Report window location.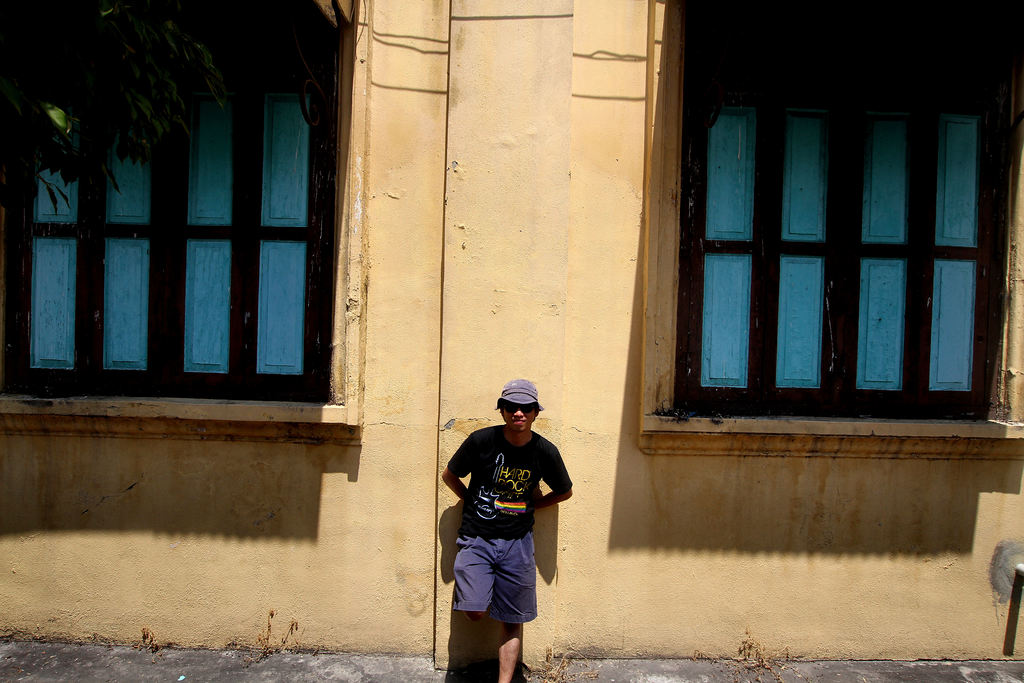
Report: bbox=[640, 34, 1005, 443].
